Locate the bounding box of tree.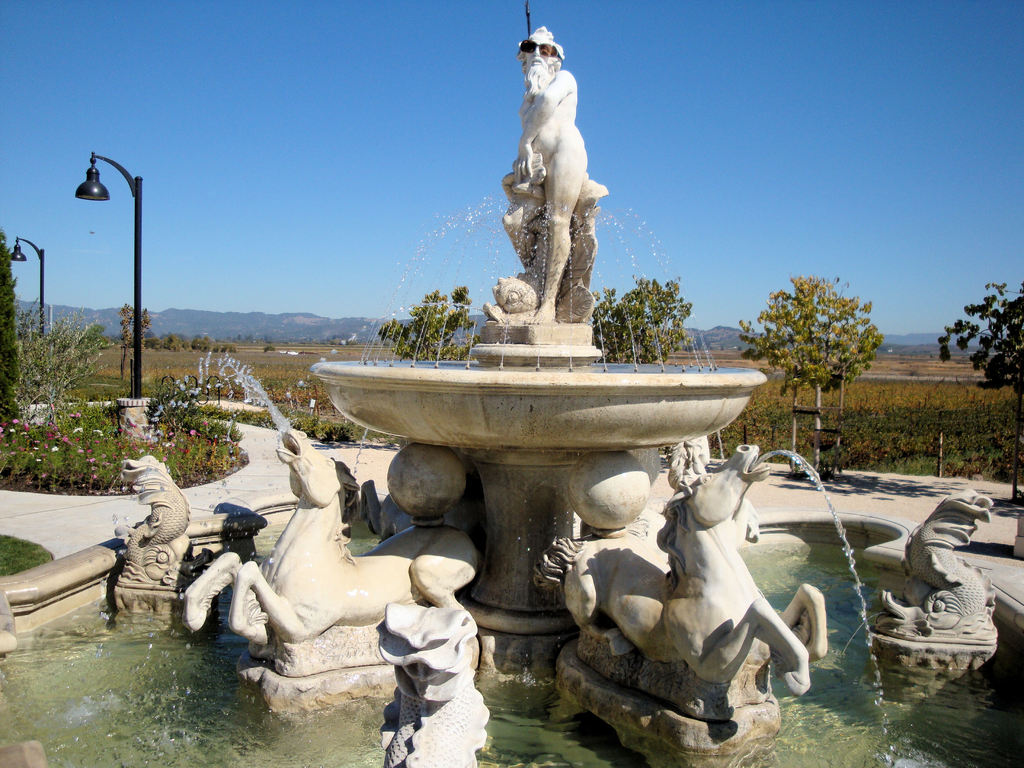
Bounding box: select_region(731, 272, 887, 468).
